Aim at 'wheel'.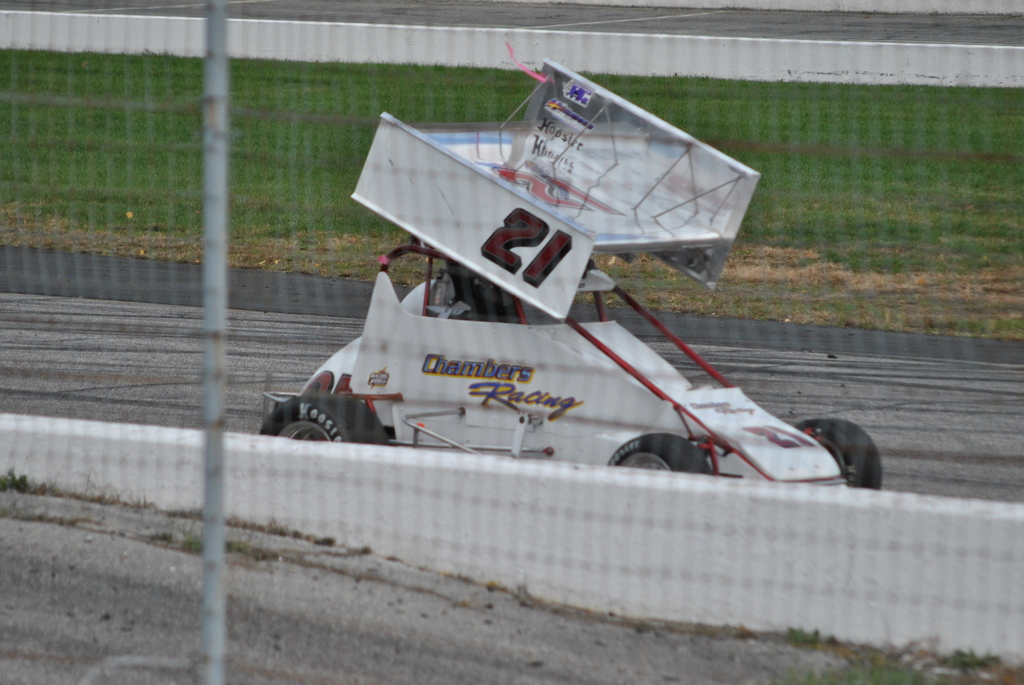
Aimed at {"left": 247, "top": 391, "right": 397, "bottom": 448}.
